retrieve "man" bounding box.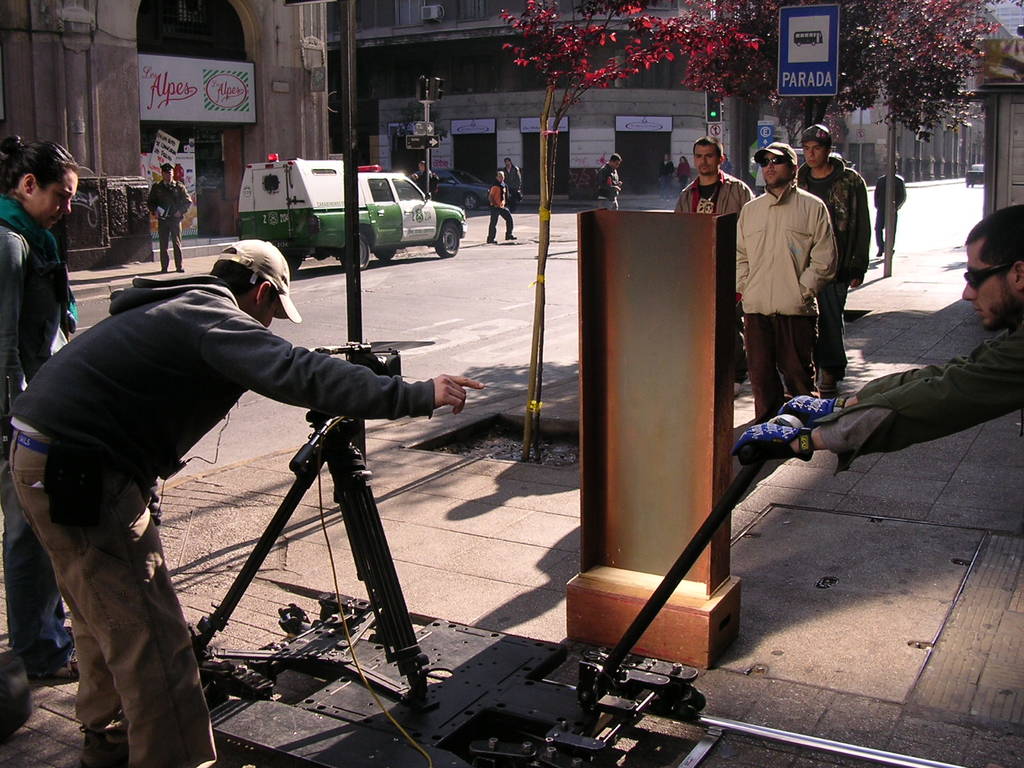
Bounding box: 12,233,490,767.
